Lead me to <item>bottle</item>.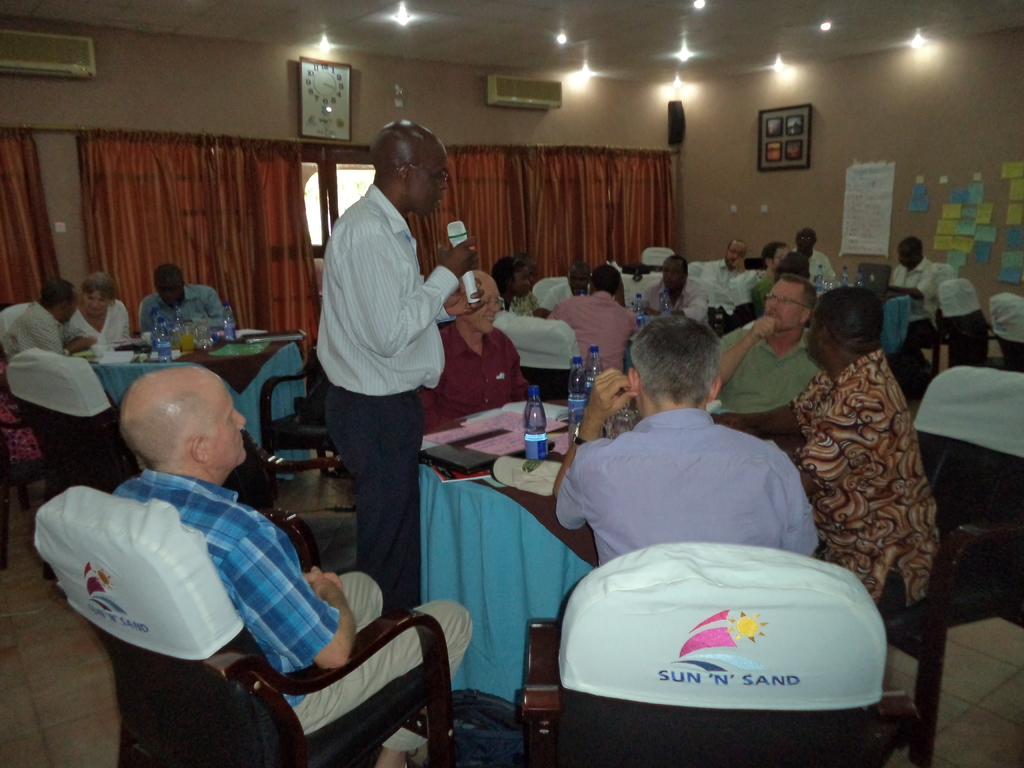
Lead to detection(634, 287, 649, 334).
